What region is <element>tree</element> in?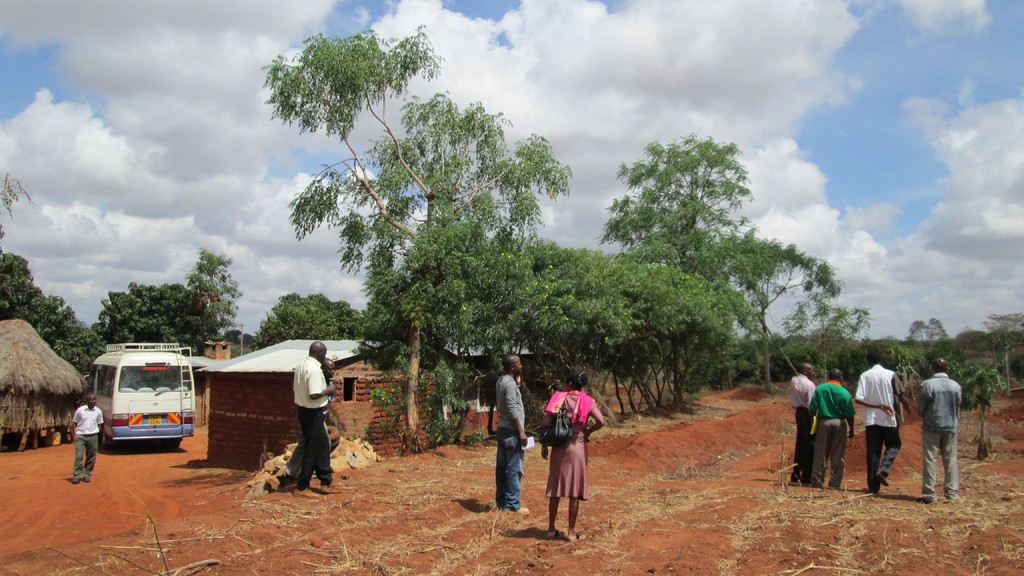
box(333, 298, 367, 342).
